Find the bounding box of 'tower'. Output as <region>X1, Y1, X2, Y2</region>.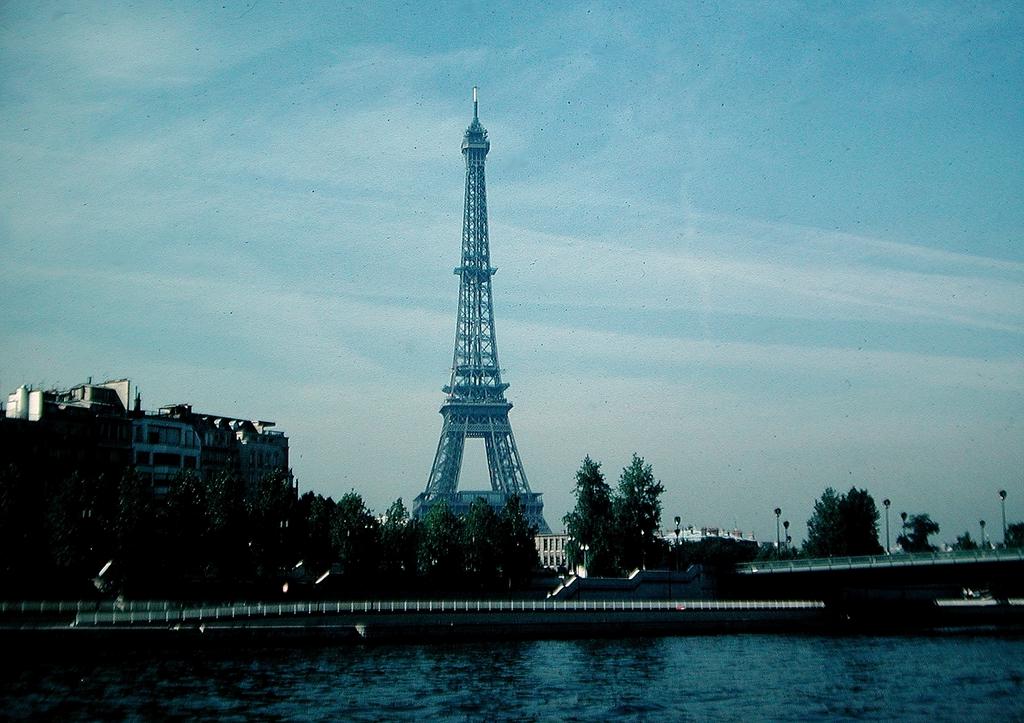
<region>432, 84, 563, 549</region>.
